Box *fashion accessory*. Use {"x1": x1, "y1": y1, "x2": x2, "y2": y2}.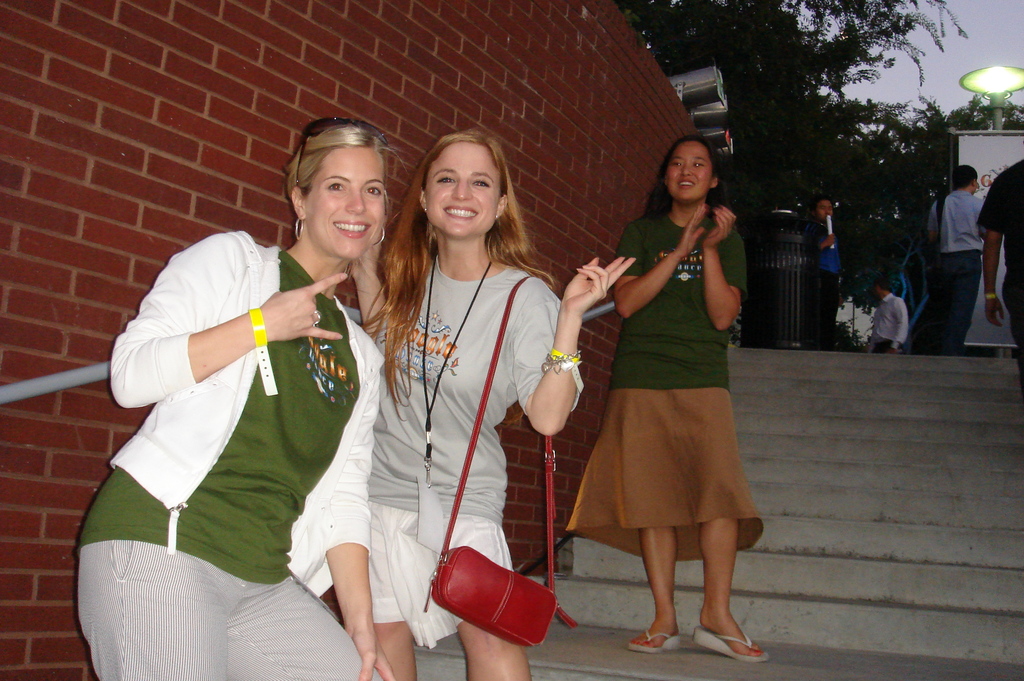
{"x1": 290, "y1": 217, "x2": 306, "y2": 239}.
